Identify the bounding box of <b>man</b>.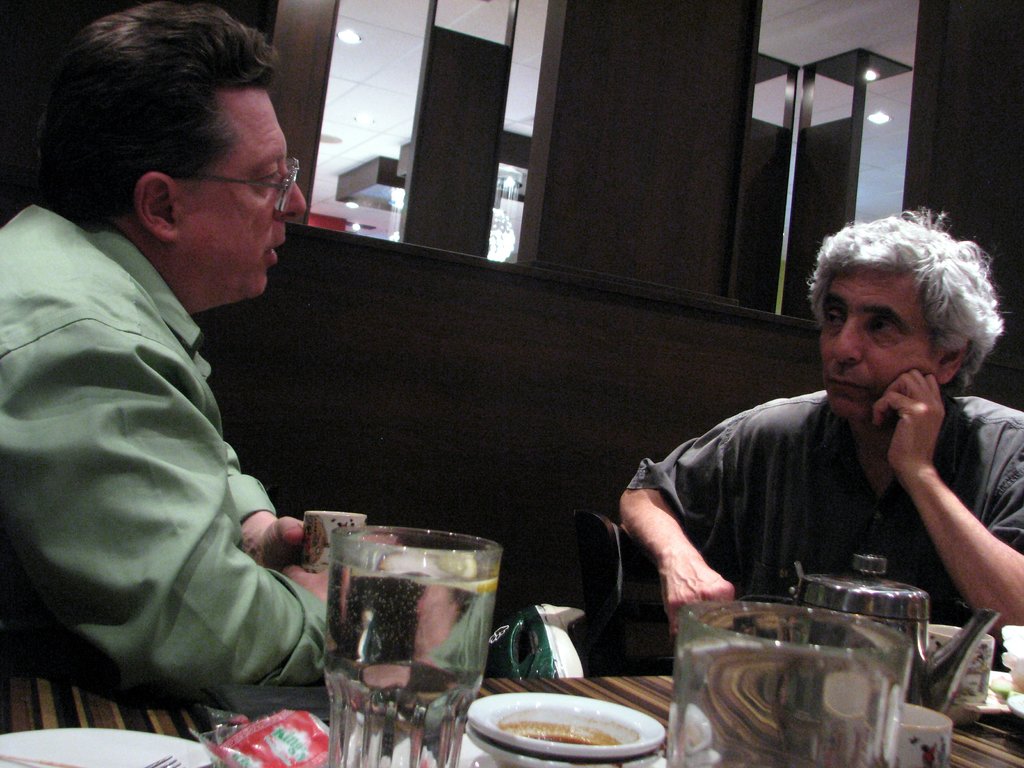
<bbox>602, 202, 1023, 692</bbox>.
